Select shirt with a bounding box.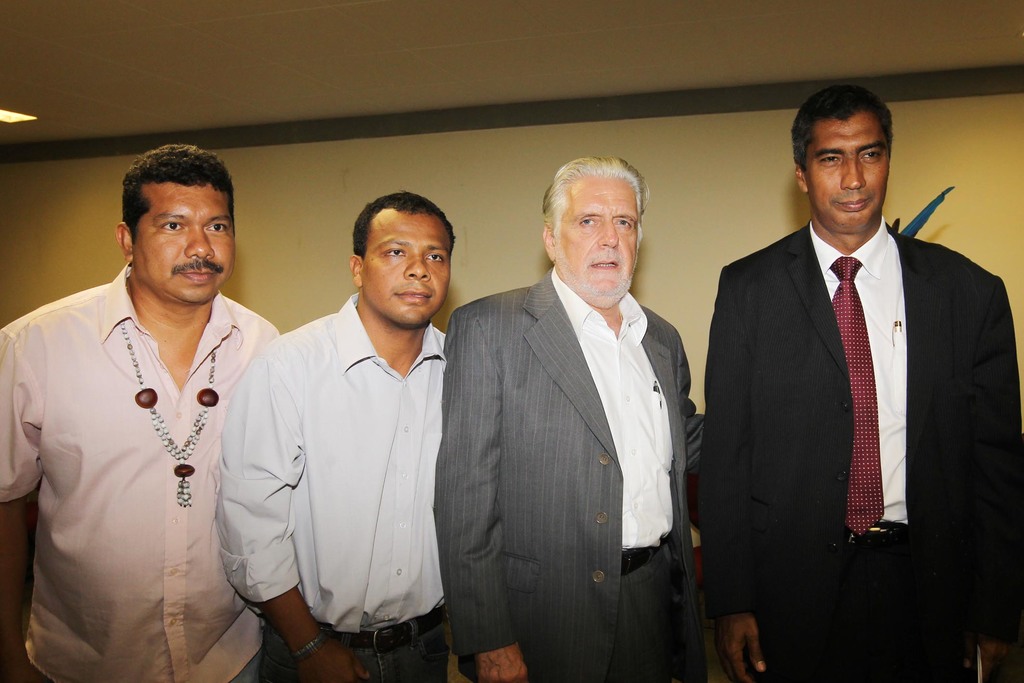
(806,215,908,522).
